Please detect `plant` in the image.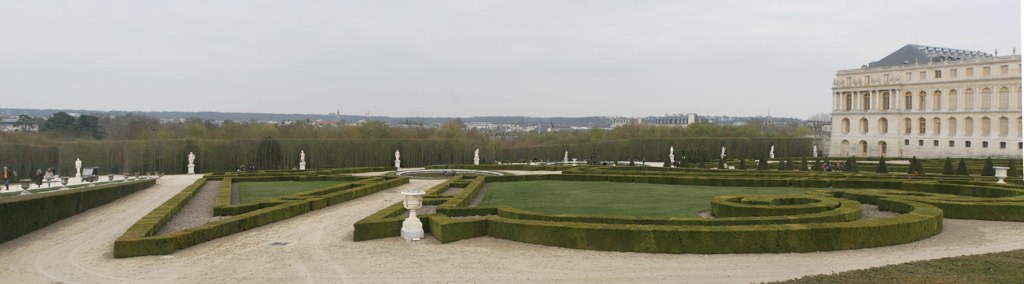
bbox=(877, 157, 893, 173).
